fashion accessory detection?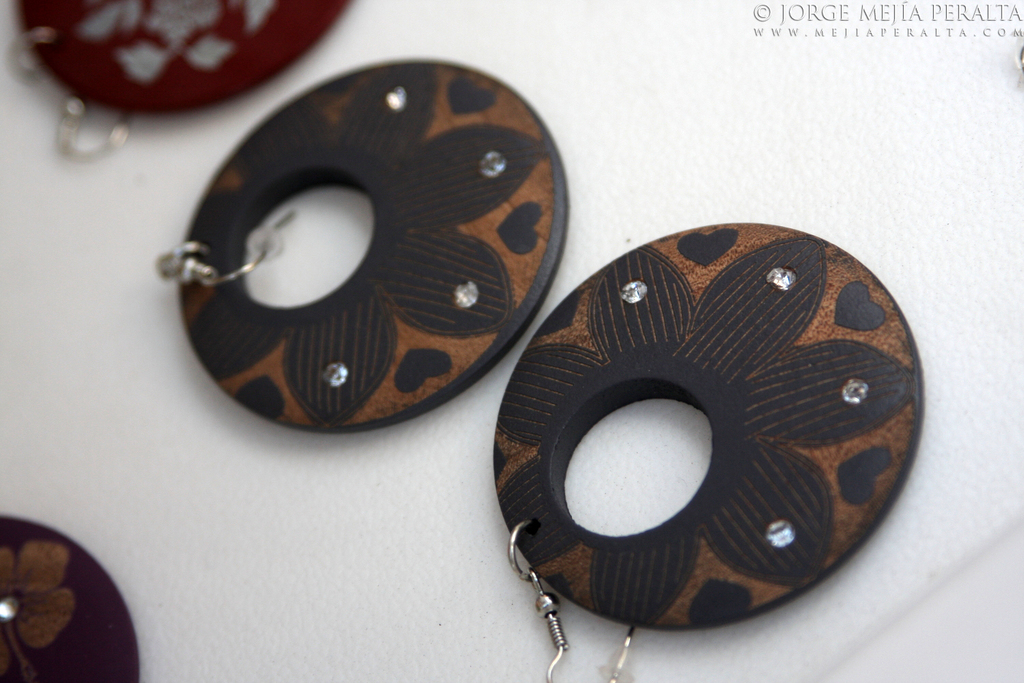
(490,221,925,682)
